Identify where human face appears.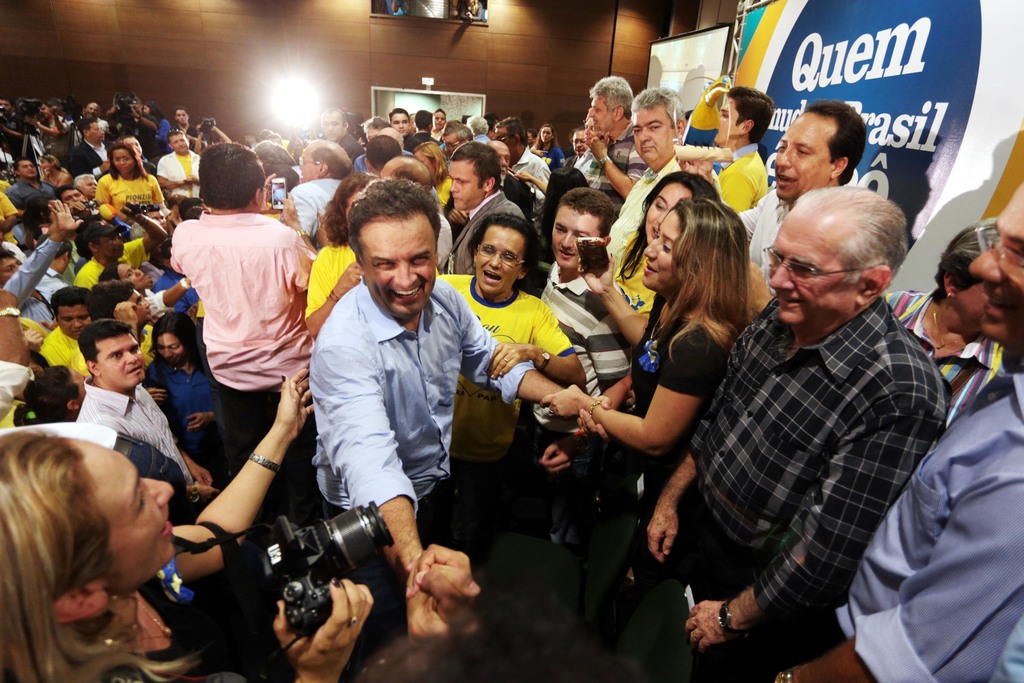
Appears at [x1=153, y1=331, x2=186, y2=366].
